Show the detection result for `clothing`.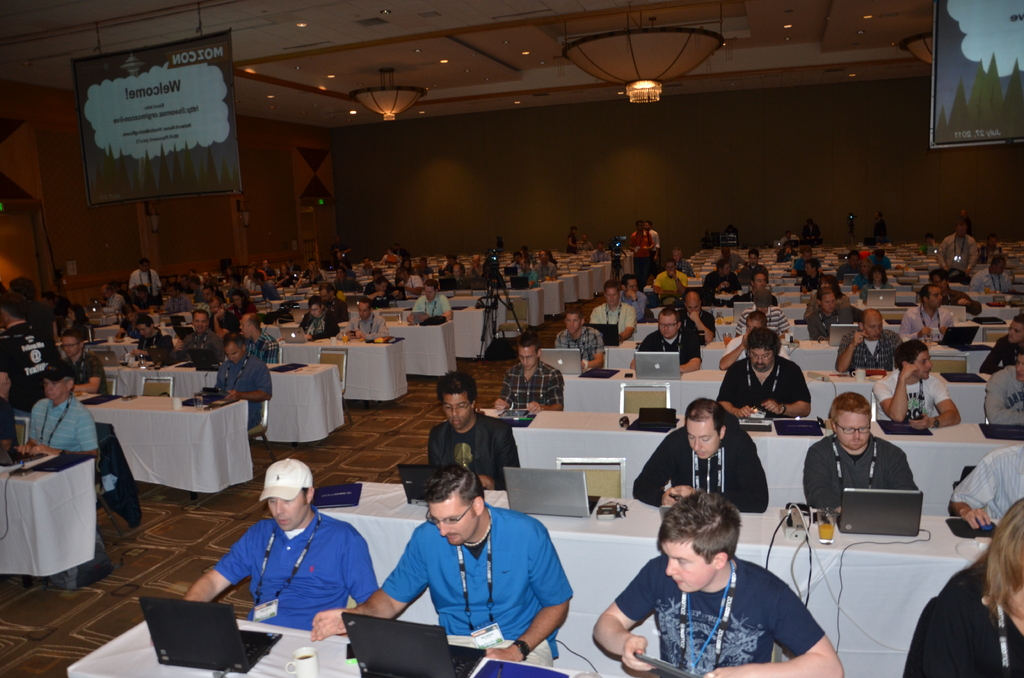
select_region(863, 367, 962, 435).
